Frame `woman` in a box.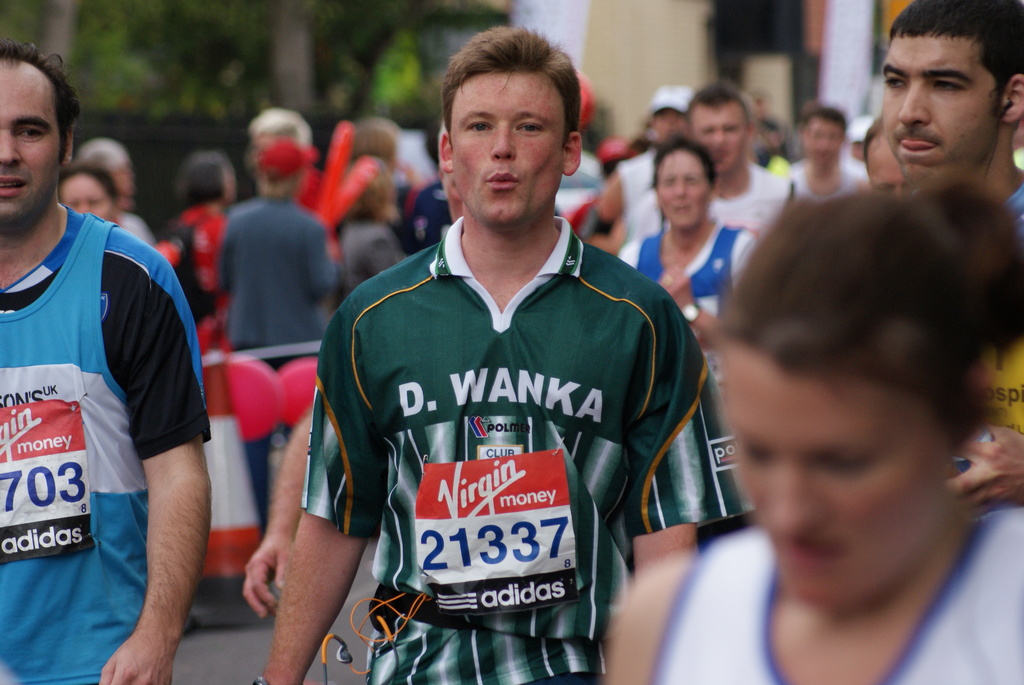
locate(37, 152, 120, 230).
